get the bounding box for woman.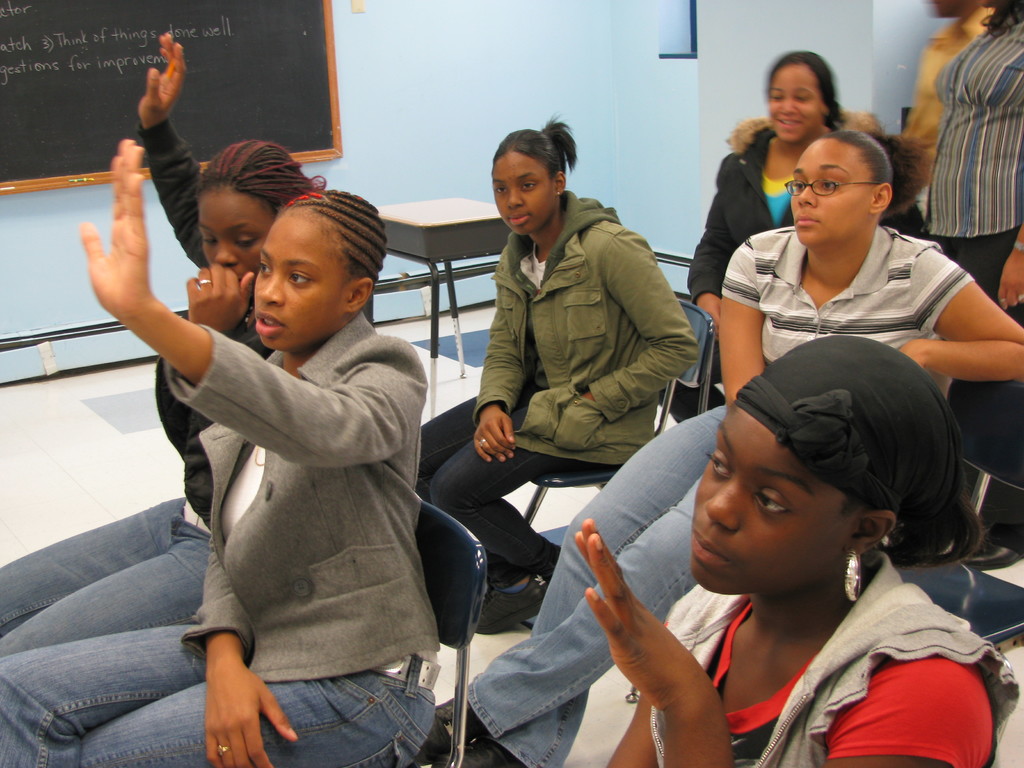
detection(0, 135, 442, 767).
